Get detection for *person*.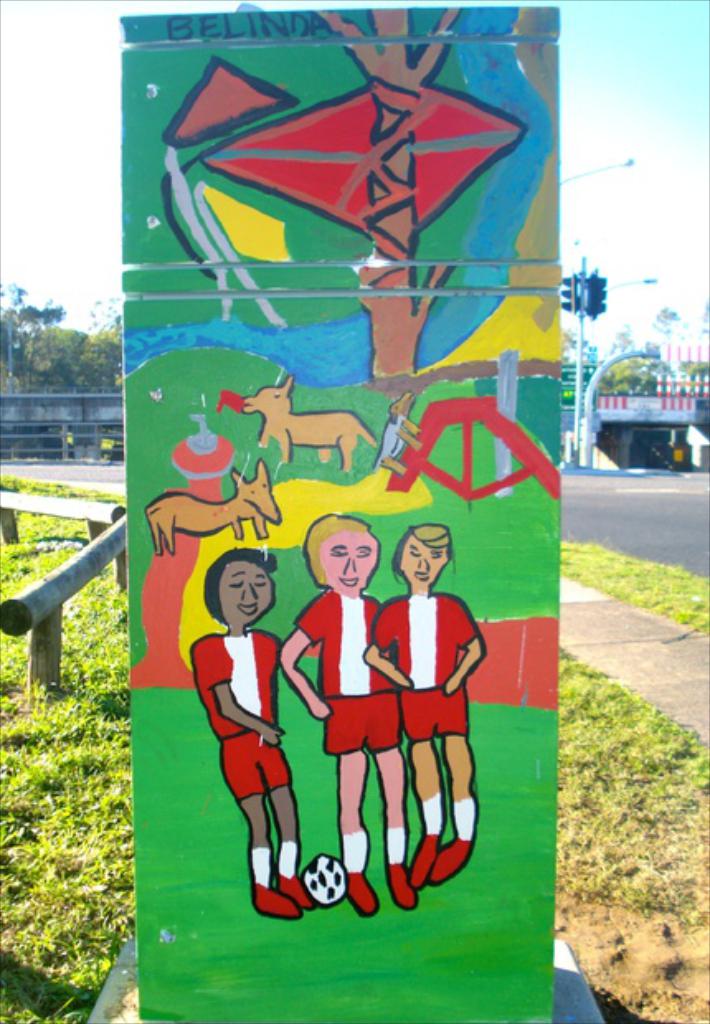
Detection: <region>279, 515, 416, 917</region>.
